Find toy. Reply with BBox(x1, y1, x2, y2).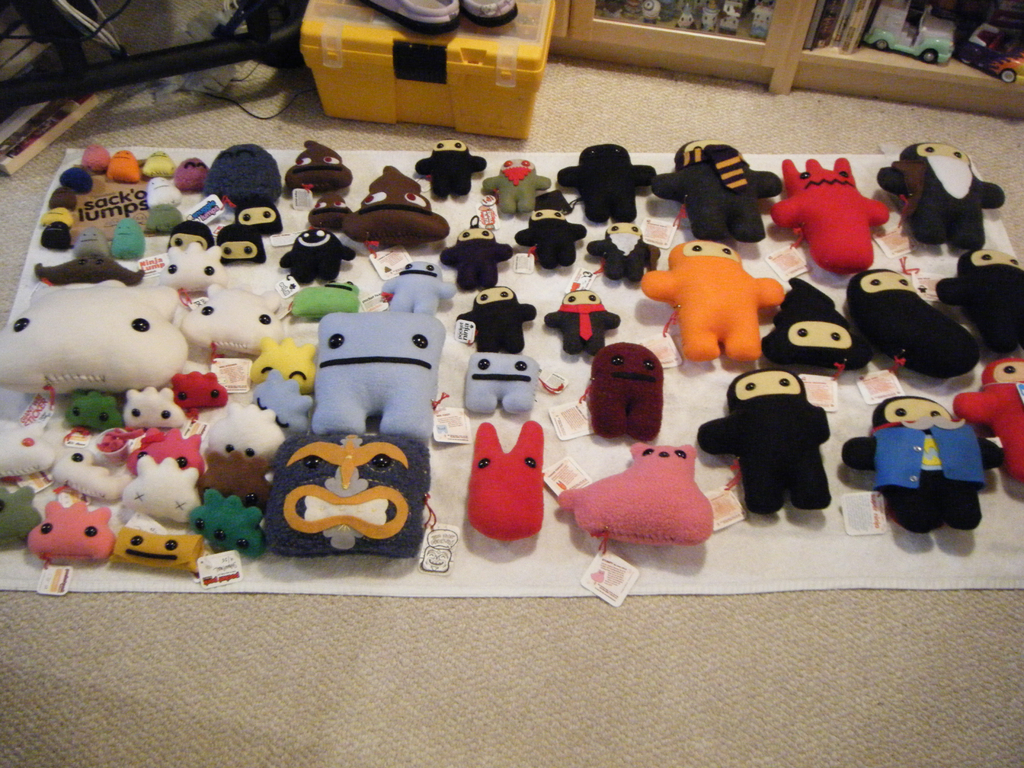
BBox(580, 223, 668, 285).
